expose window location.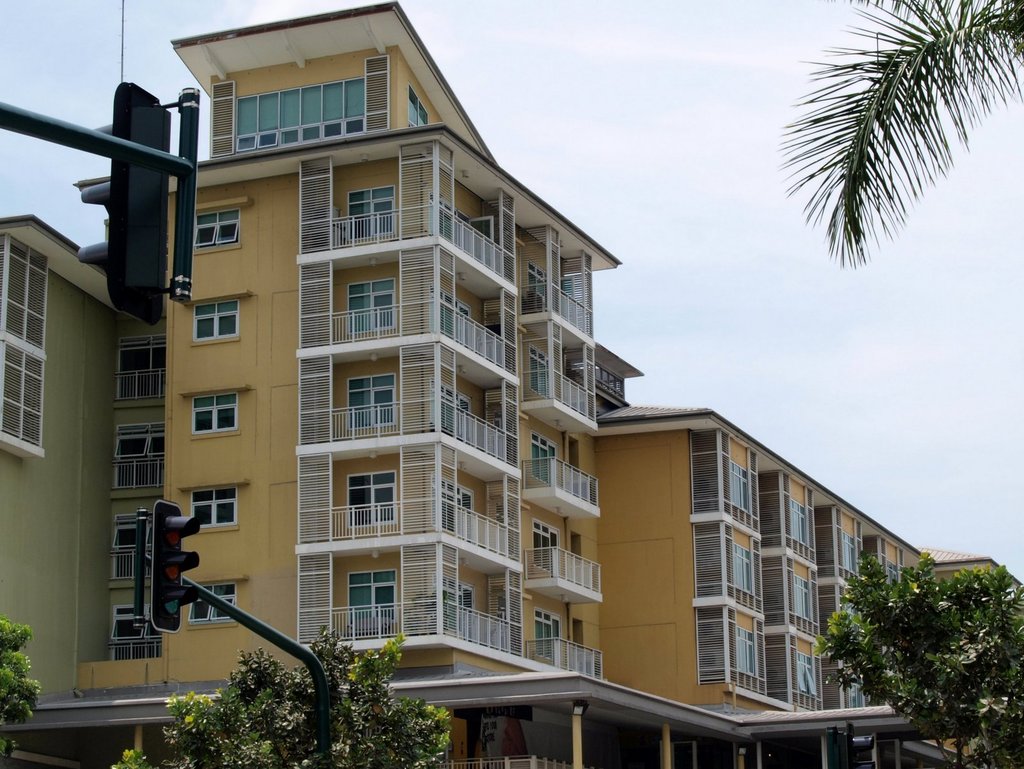
Exposed at select_region(236, 80, 367, 150).
